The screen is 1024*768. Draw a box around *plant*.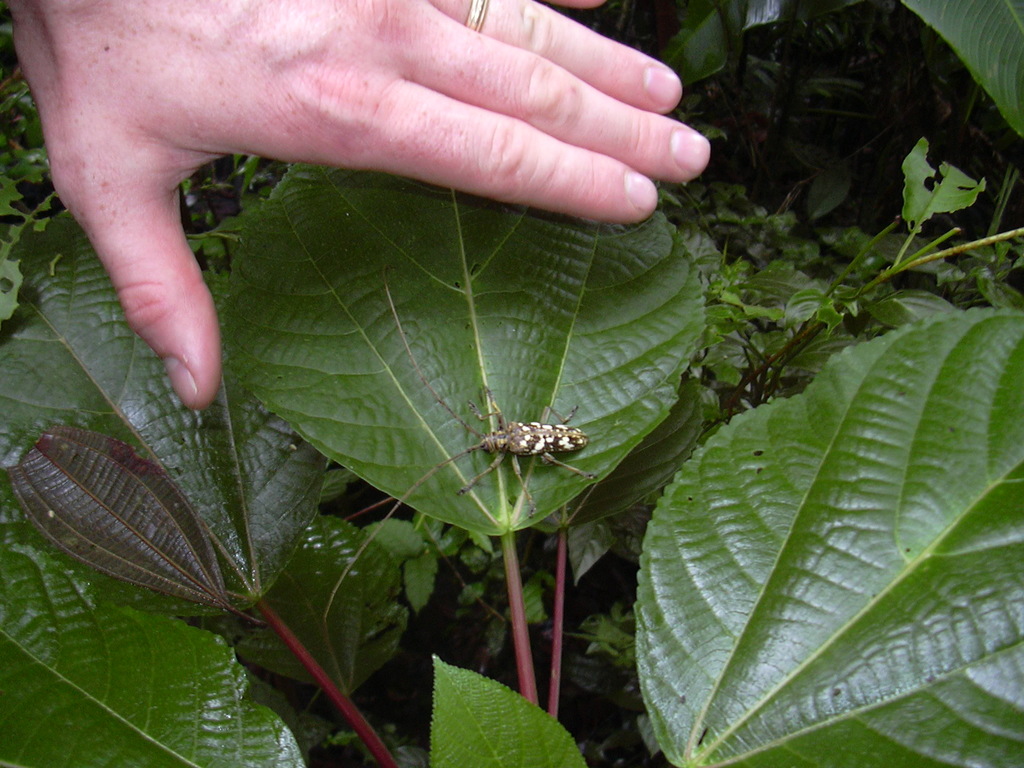
detection(3, 0, 990, 744).
